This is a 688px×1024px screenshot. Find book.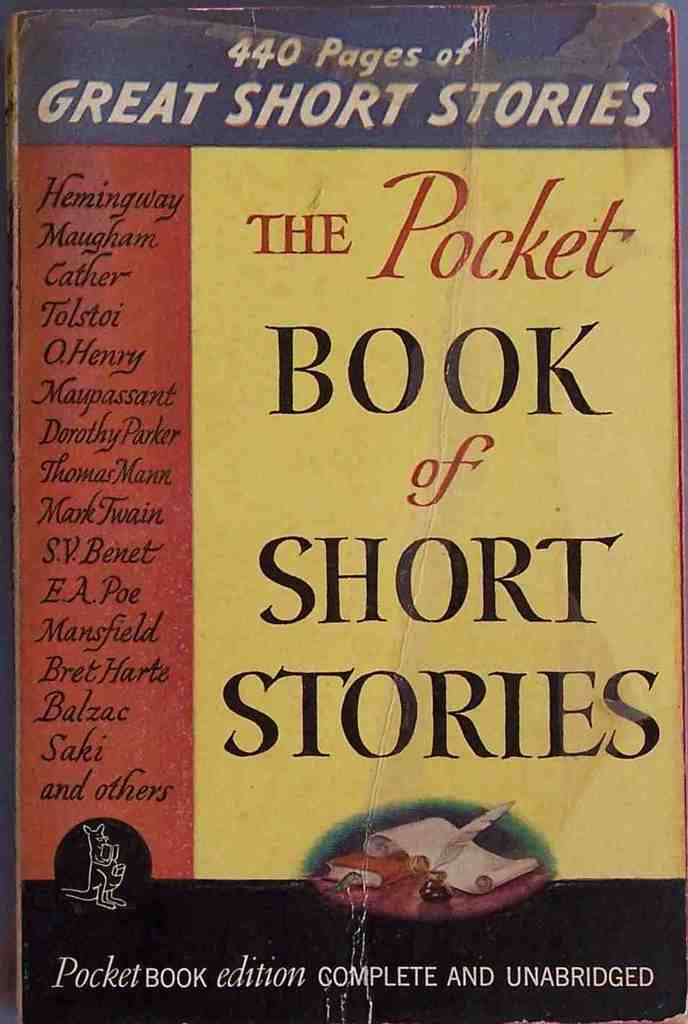
Bounding box: <region>0, 0, 687, 1023</region>.
